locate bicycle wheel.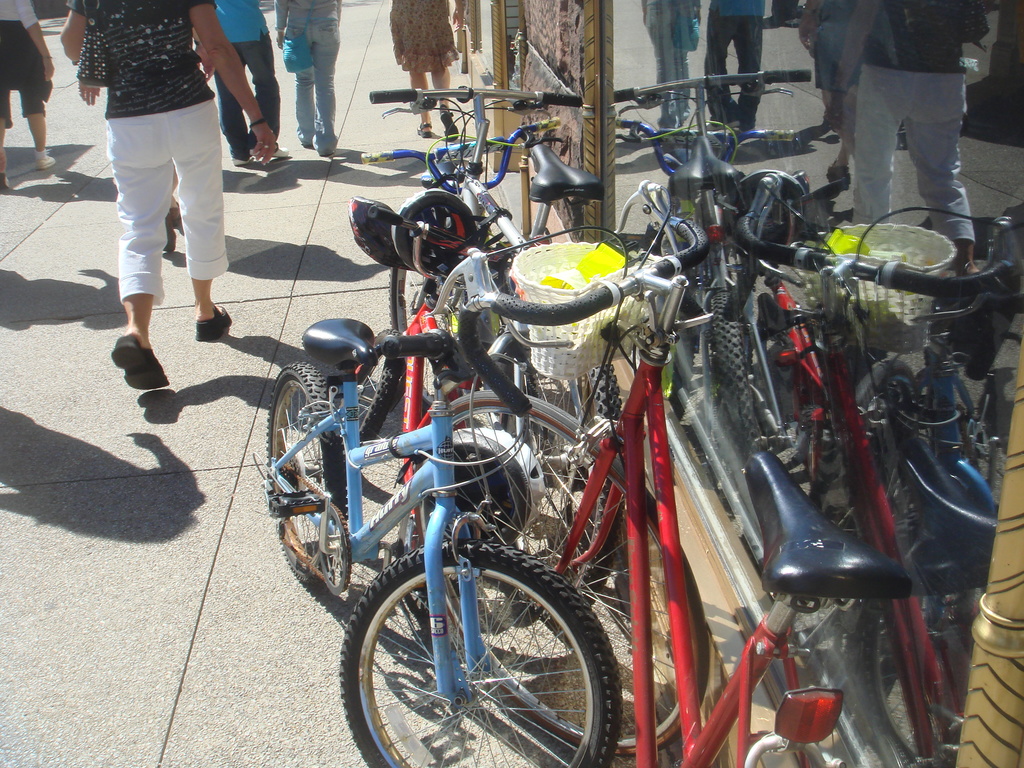
Bounding box: rect(509, 363, 641, 576).
